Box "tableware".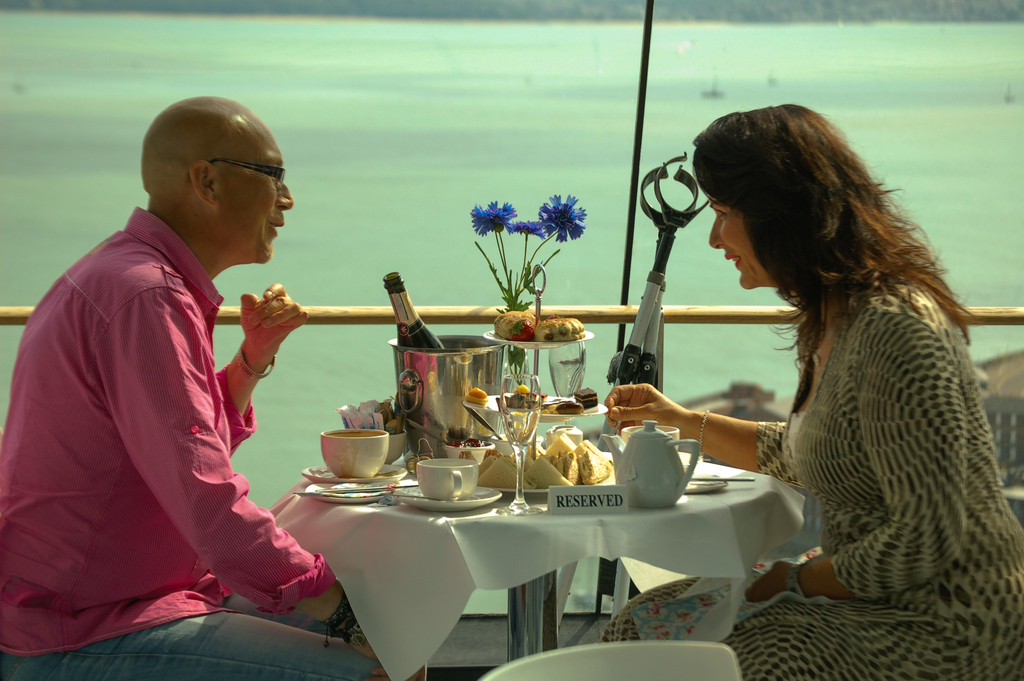
(left=600, top=419, right=698, bottom=511).
